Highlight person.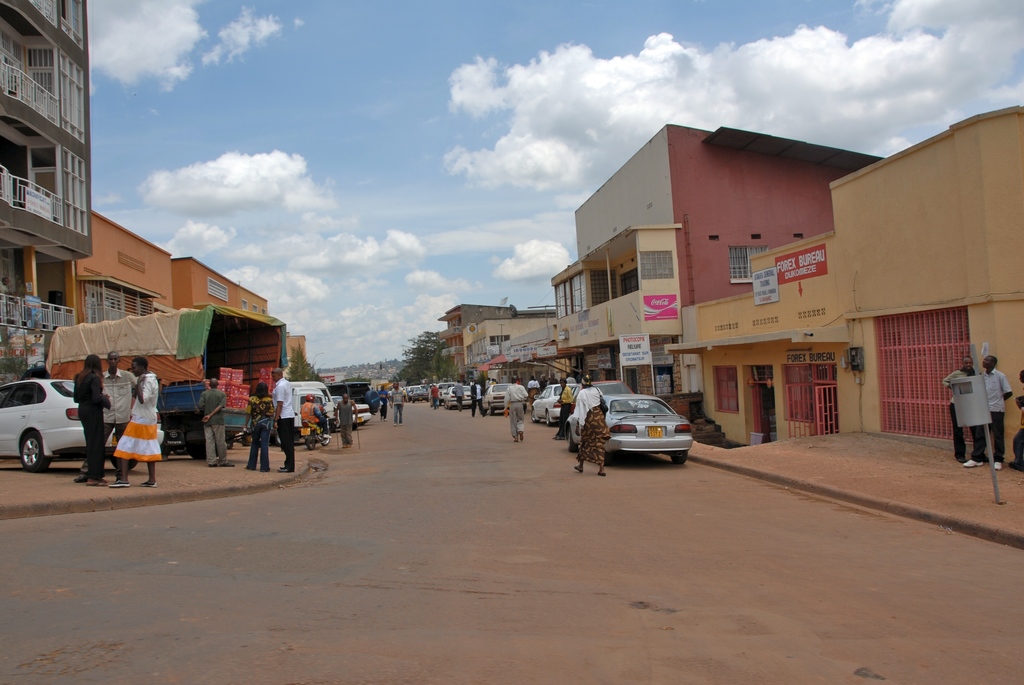
Highlighted region: <box>300,392,328,439</box>.
